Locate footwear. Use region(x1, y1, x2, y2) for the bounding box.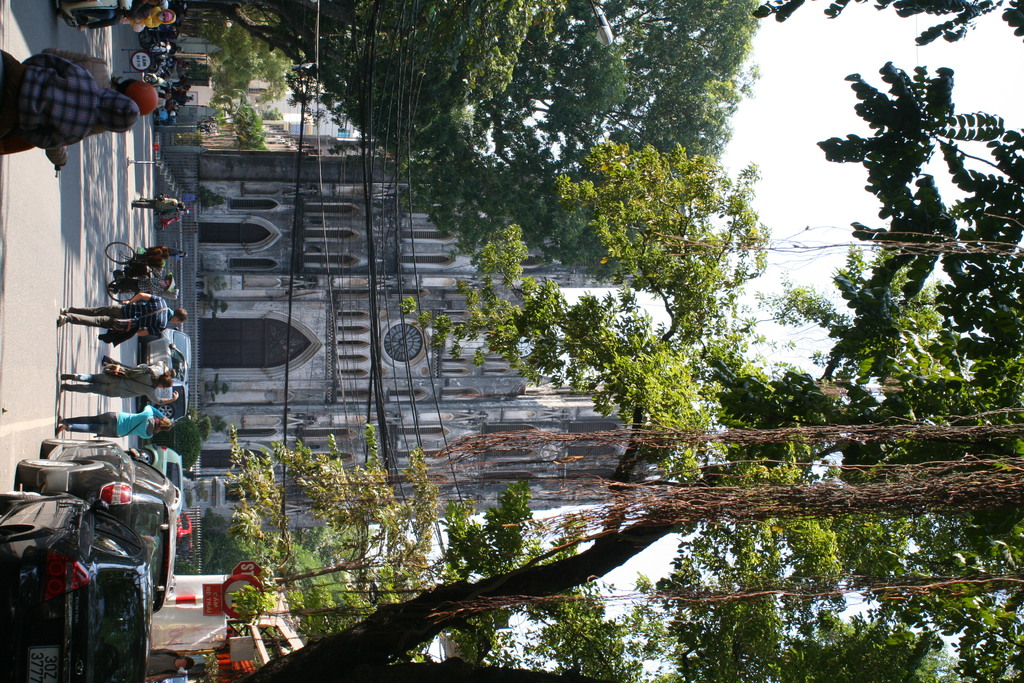
region(60, 389, 63, 394).
